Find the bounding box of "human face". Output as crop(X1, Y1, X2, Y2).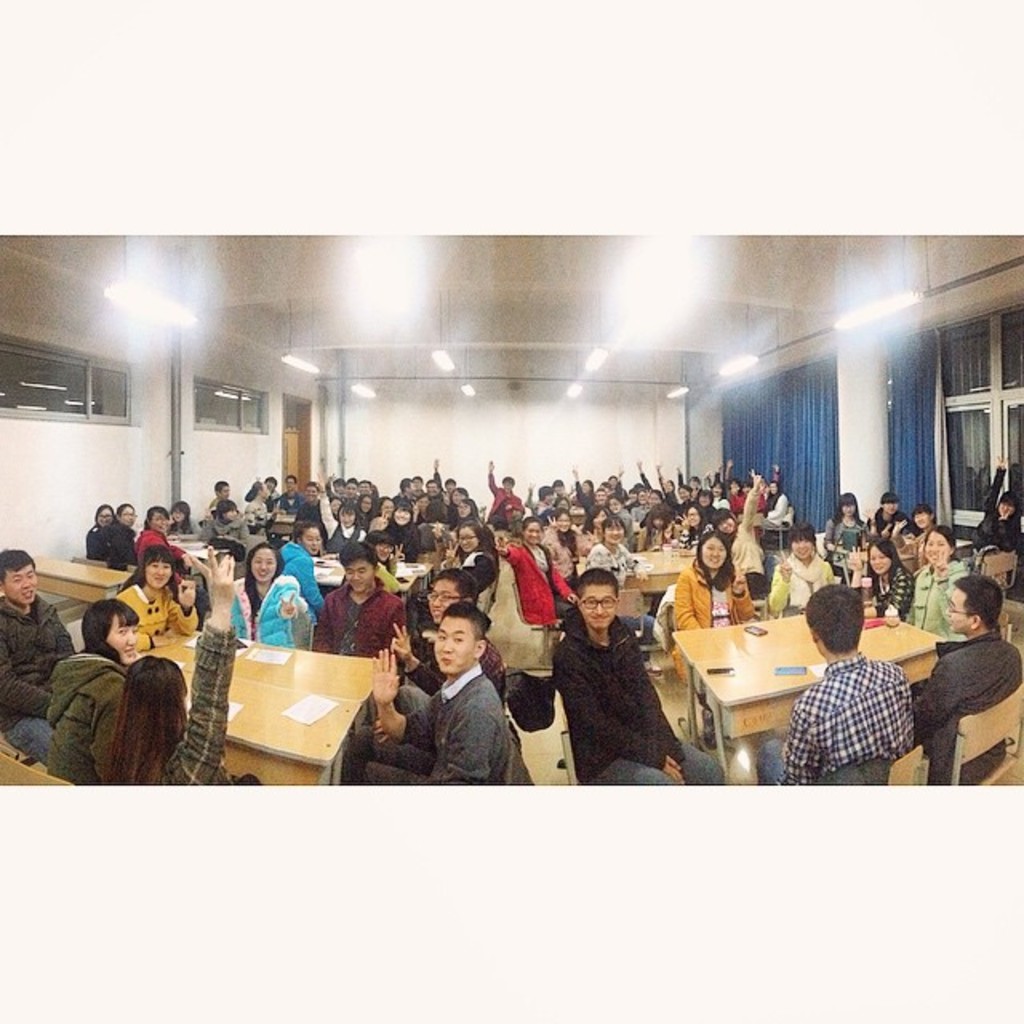
crop(256, 480, 270, 506).
